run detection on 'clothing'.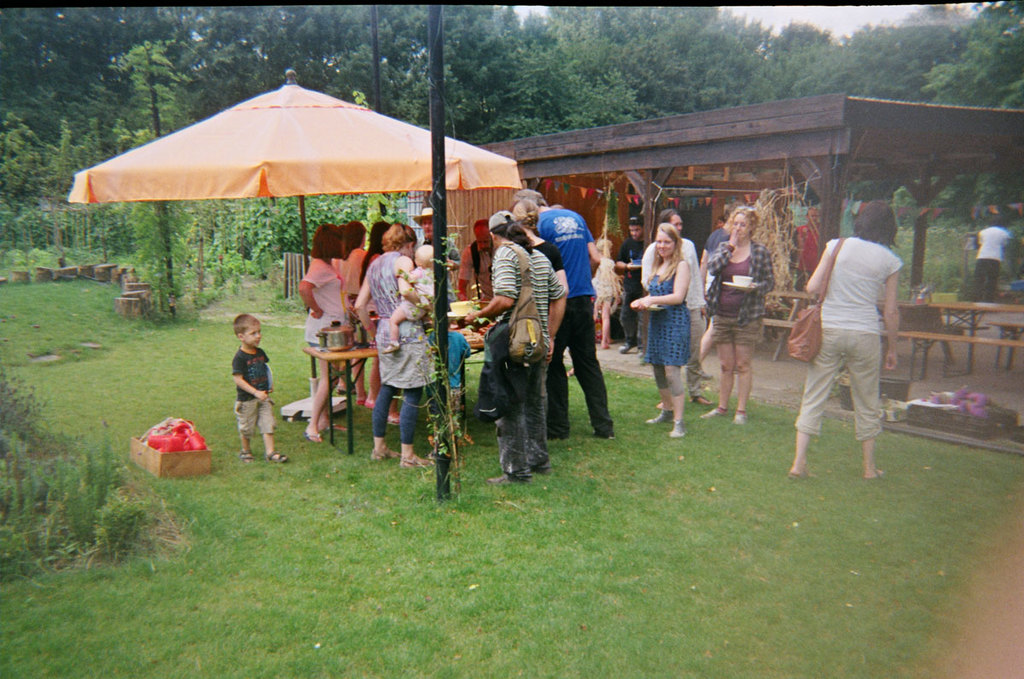
Result: x1=532, y1=241, x2=562, y2=273.
